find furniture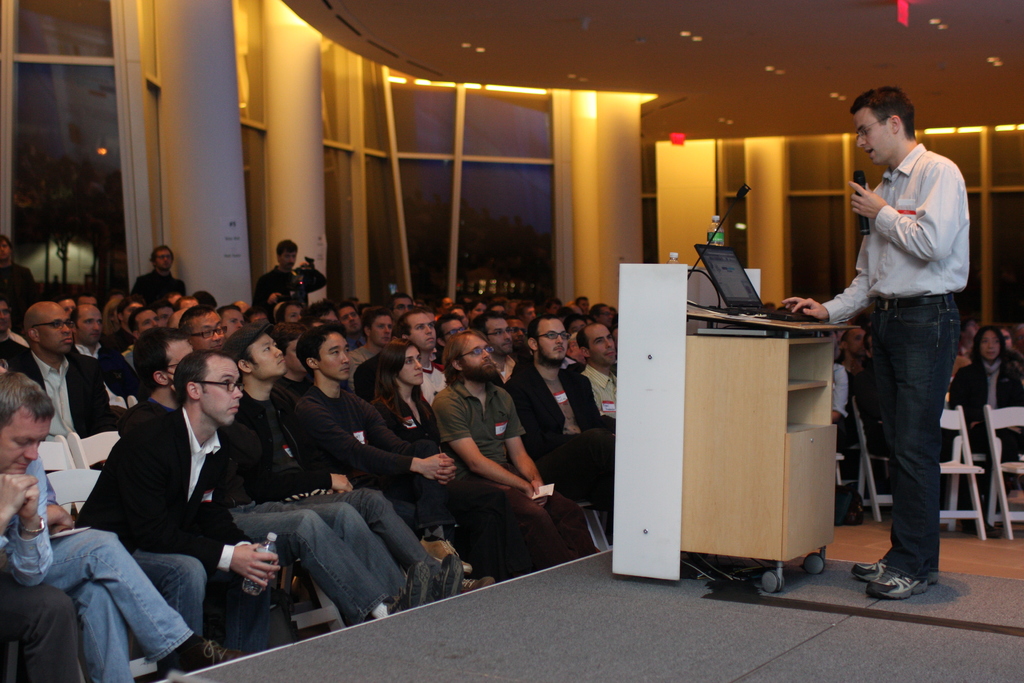
(39, 434, 84, 513)
